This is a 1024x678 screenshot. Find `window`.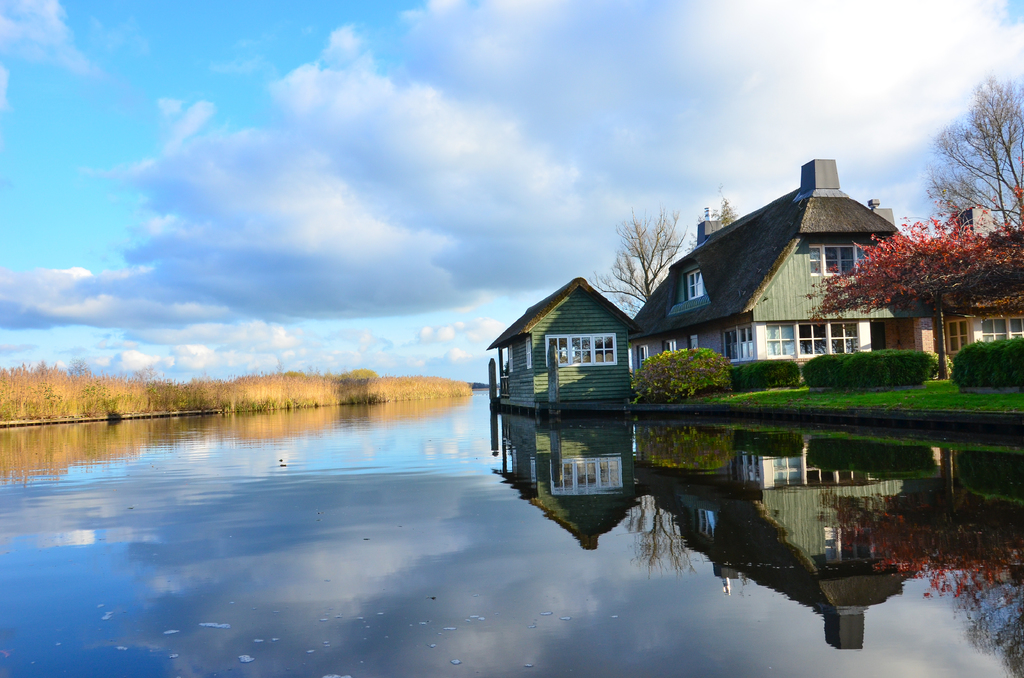
Bounding box: left=543, top=335, right=614, bottom=364.
